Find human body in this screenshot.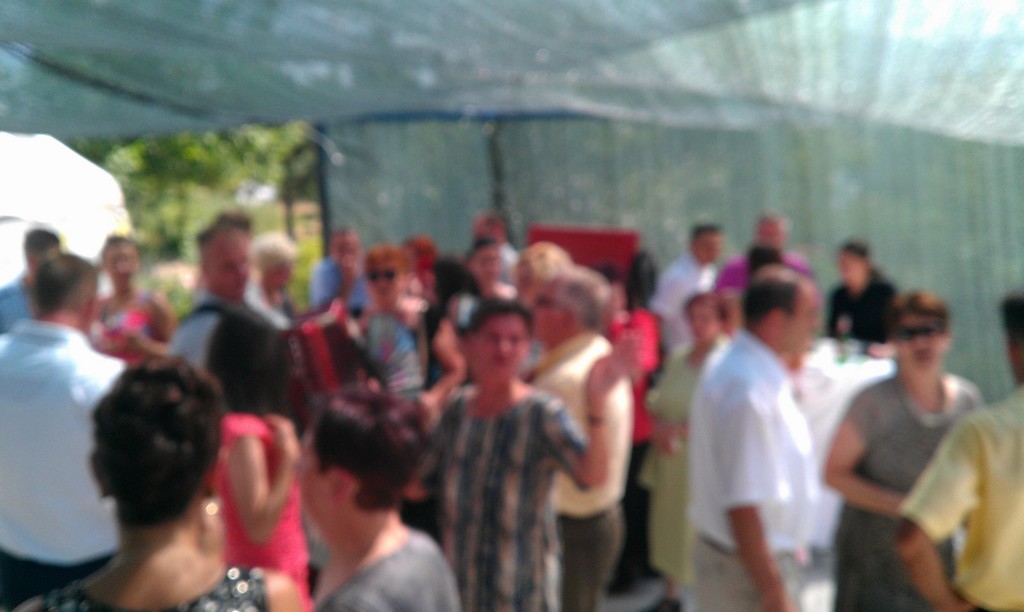
The bounding box for human body is 410 290 605 607.
